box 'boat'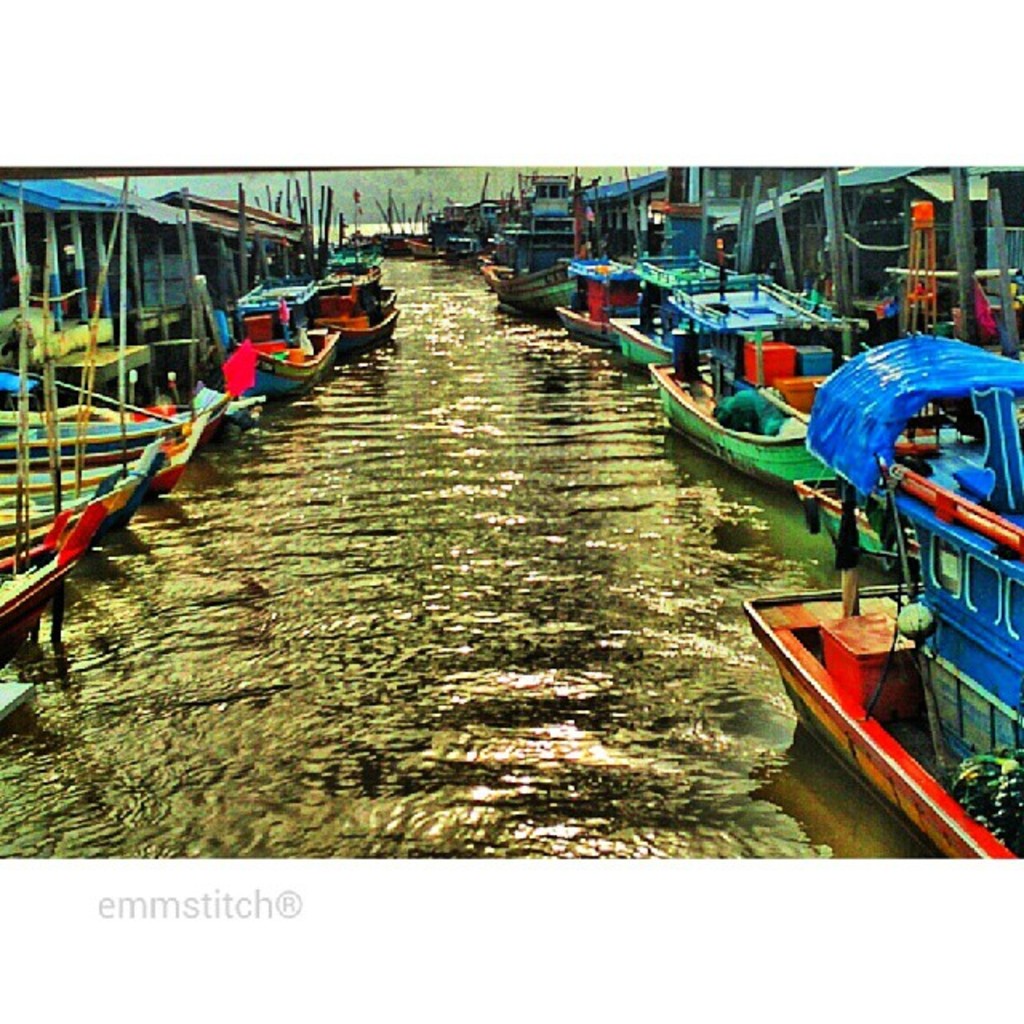
(left=5, top=280, right=214, bottom=486)
